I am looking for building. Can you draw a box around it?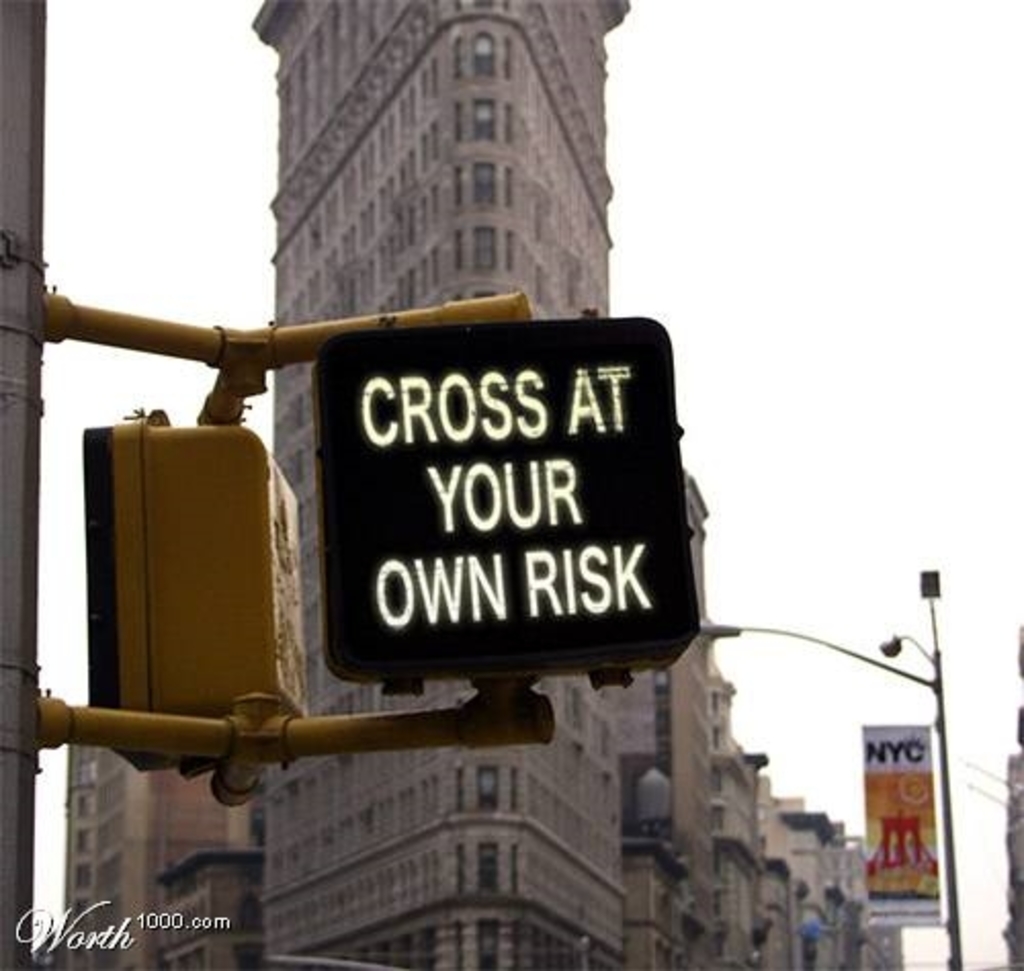
Sure, the bounding box is bbox(49, 699, 260, 969).
